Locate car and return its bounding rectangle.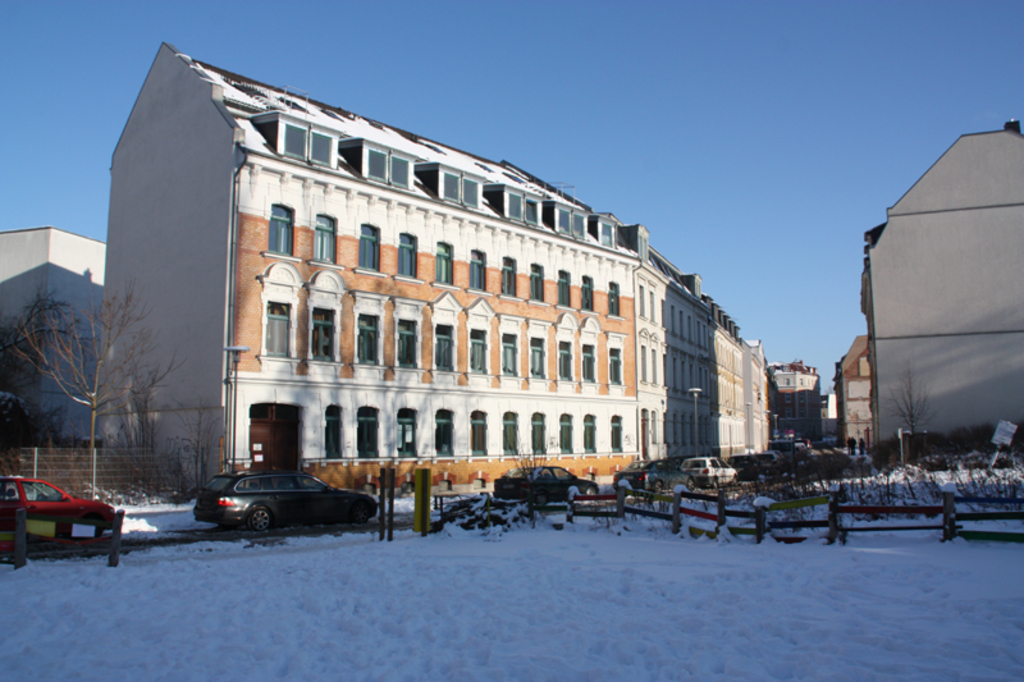
(690,457,742,493).
